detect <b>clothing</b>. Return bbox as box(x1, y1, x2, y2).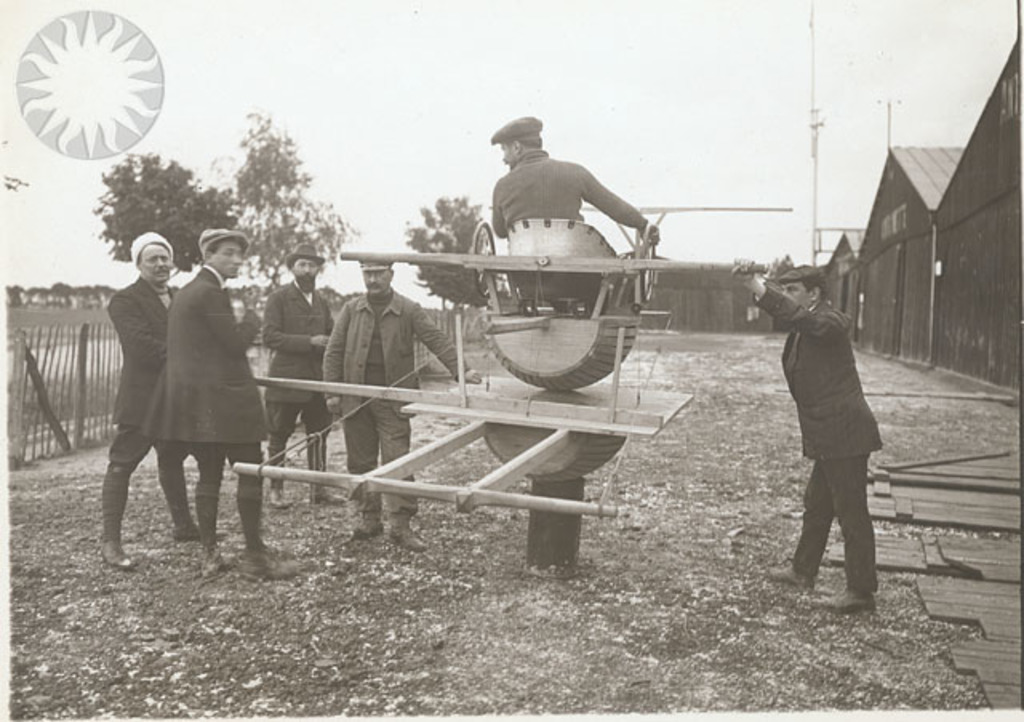
box(262, 287, 336, 445).
